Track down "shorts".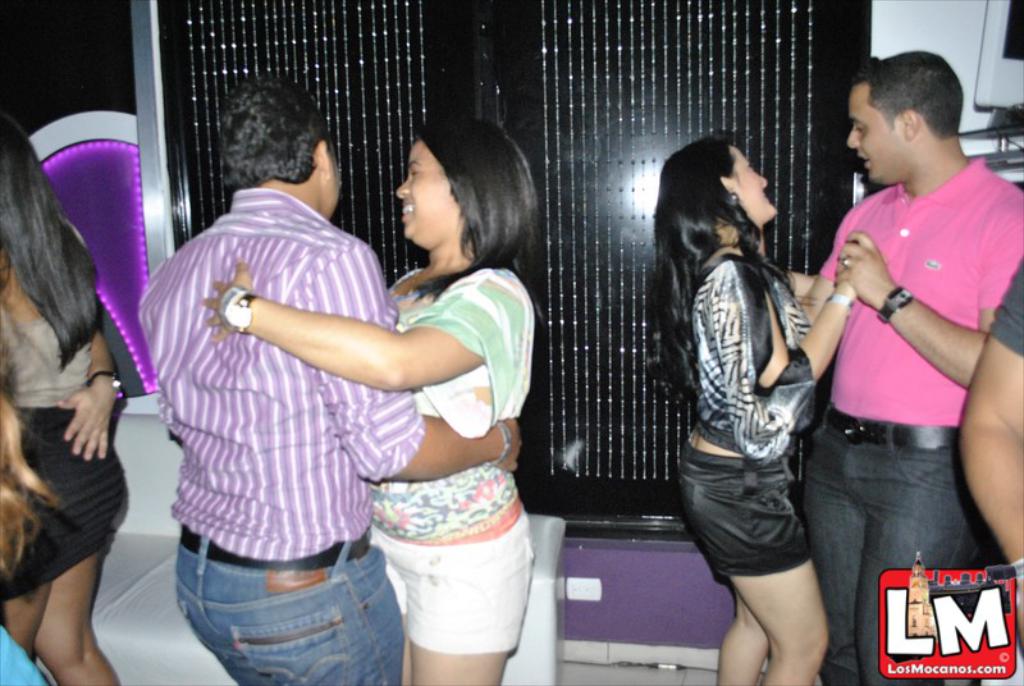
Tracked to [x1=675, y1=439, x2=815, y2=578].
